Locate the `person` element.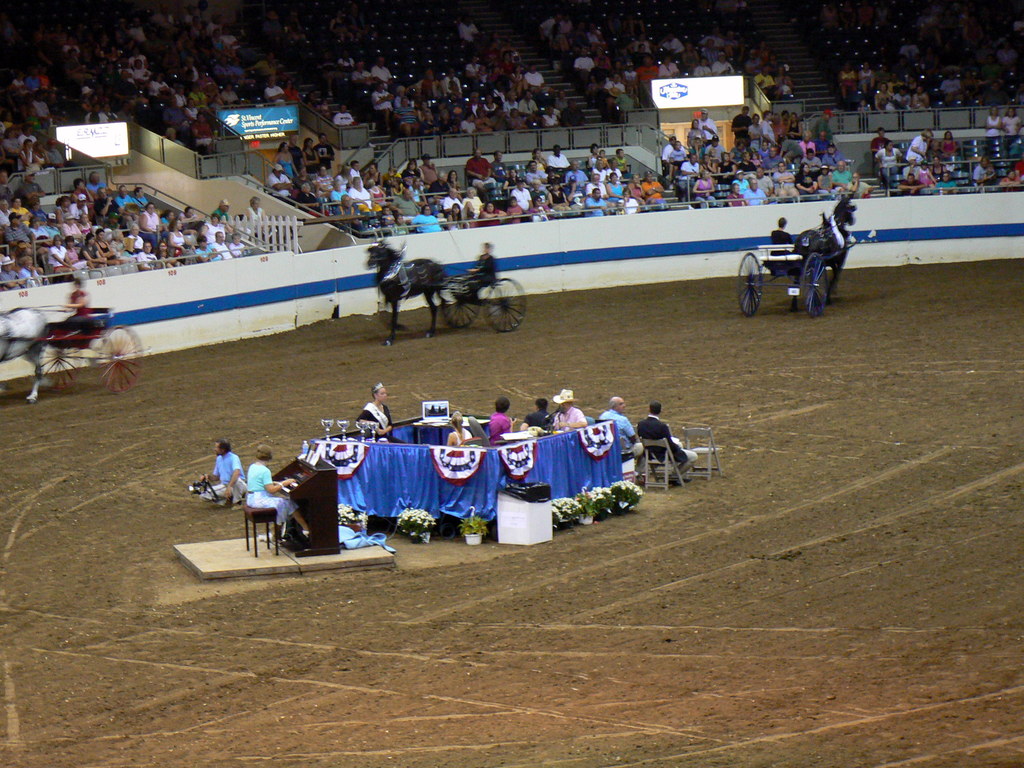
Element bbox: x1=528 y1=63 x2=557 y2=95.
